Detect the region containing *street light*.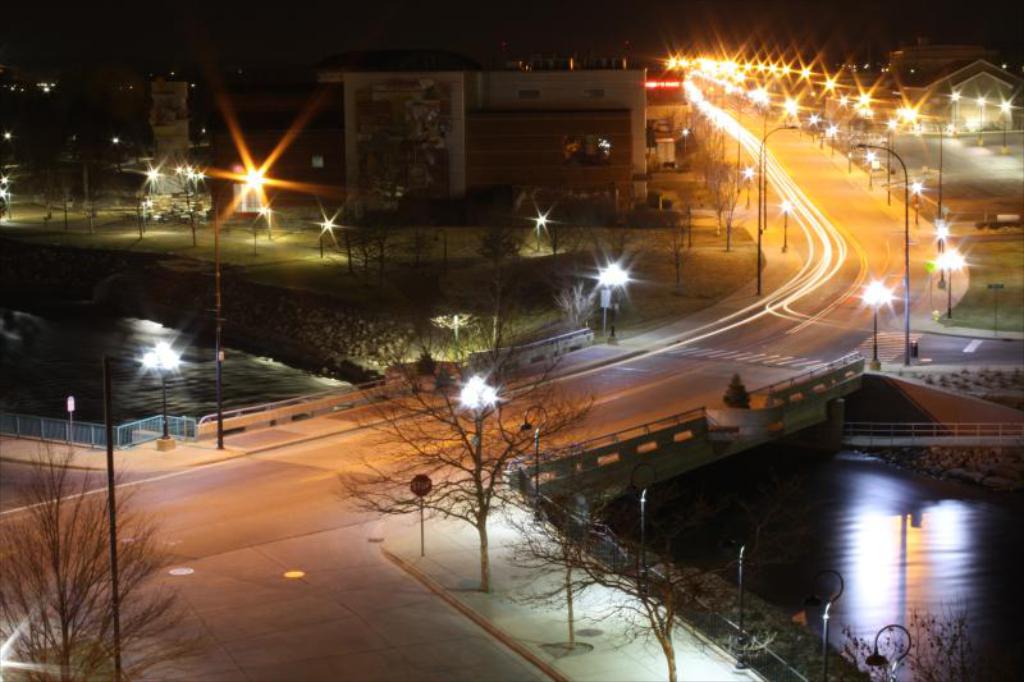
bbox=(635, 490, 654, 605).
